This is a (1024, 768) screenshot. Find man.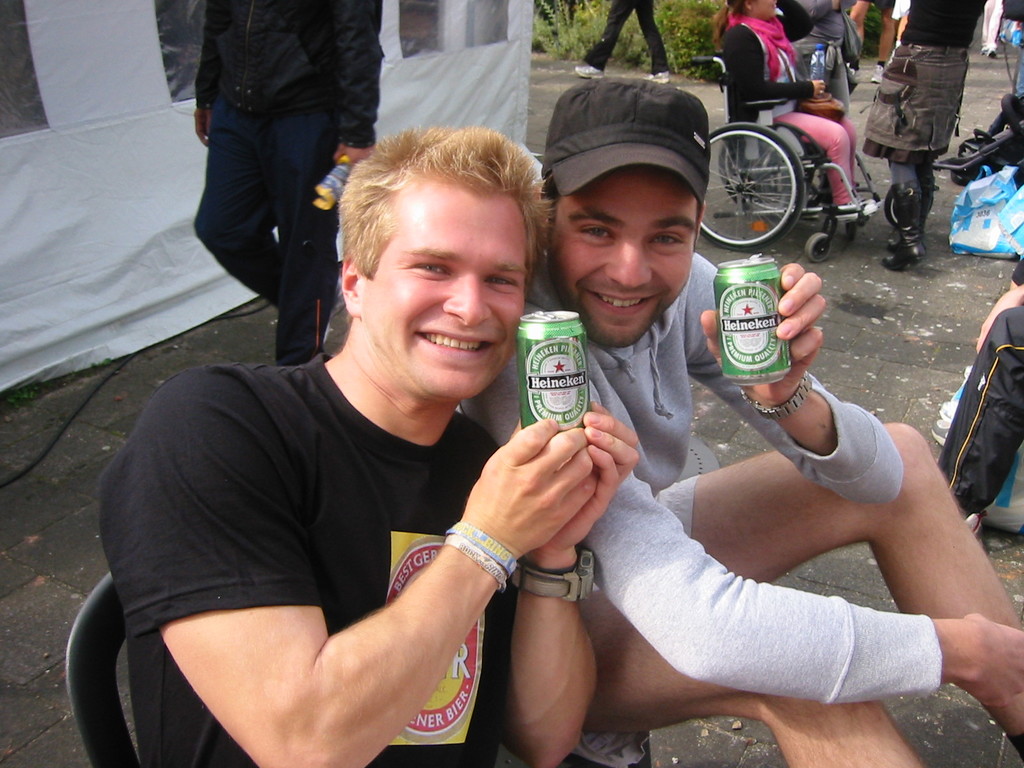
Bounding box: l=458, t=76, r=1023, b=767.
